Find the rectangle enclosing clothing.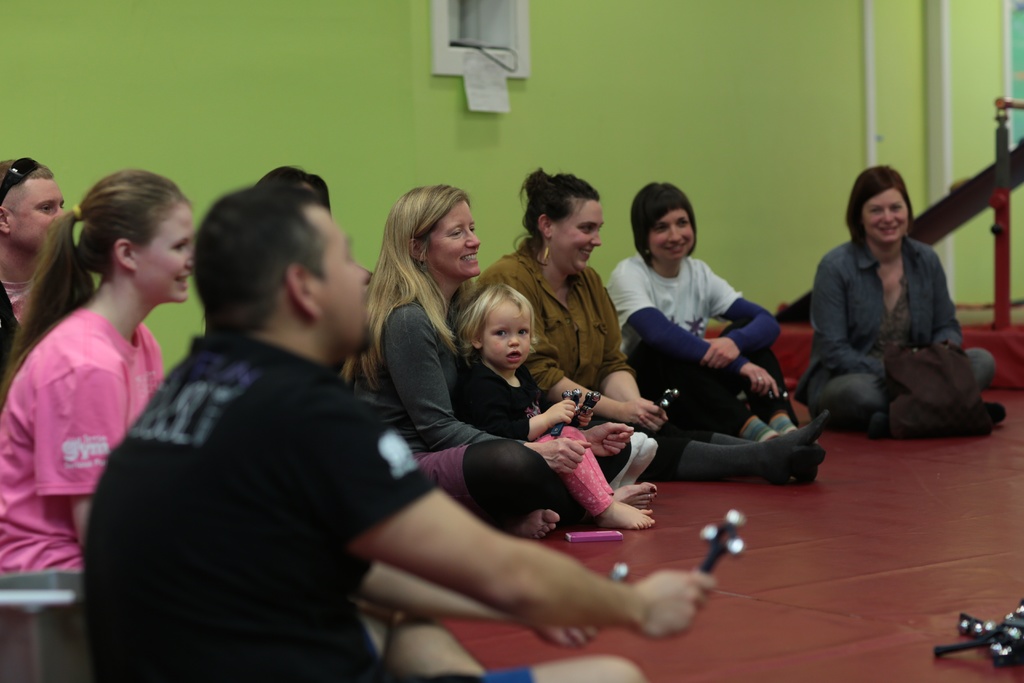
[left=804, top=236, right=994, bottom=433].
